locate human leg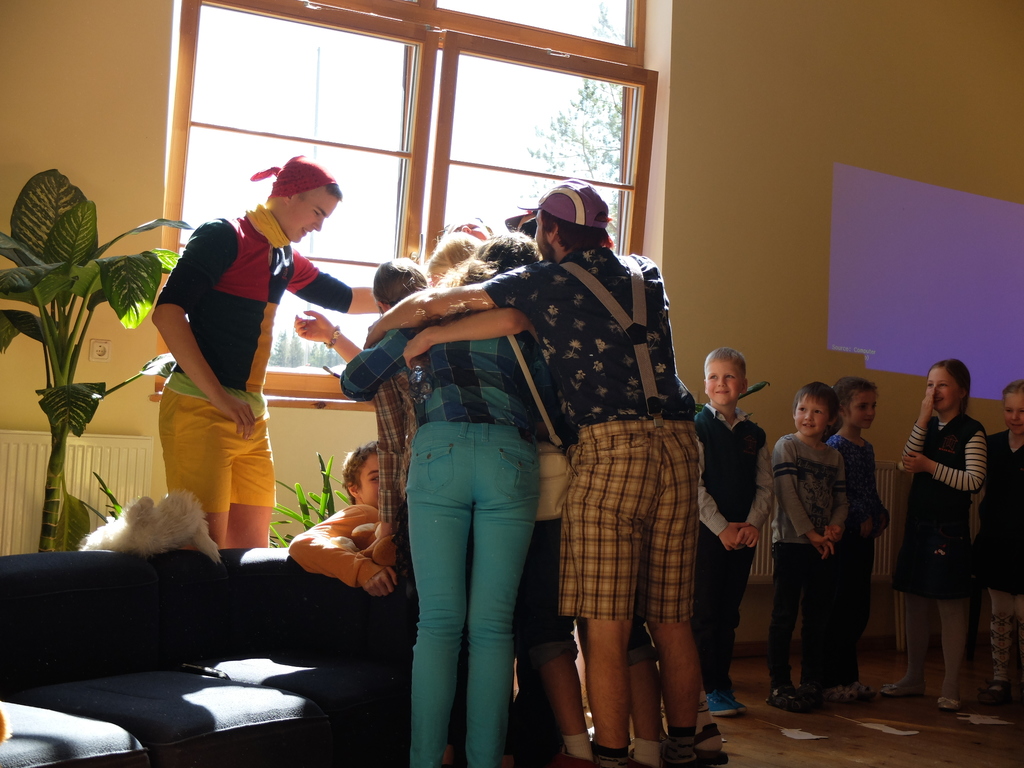
select_region(536, 536, 584, 749)
